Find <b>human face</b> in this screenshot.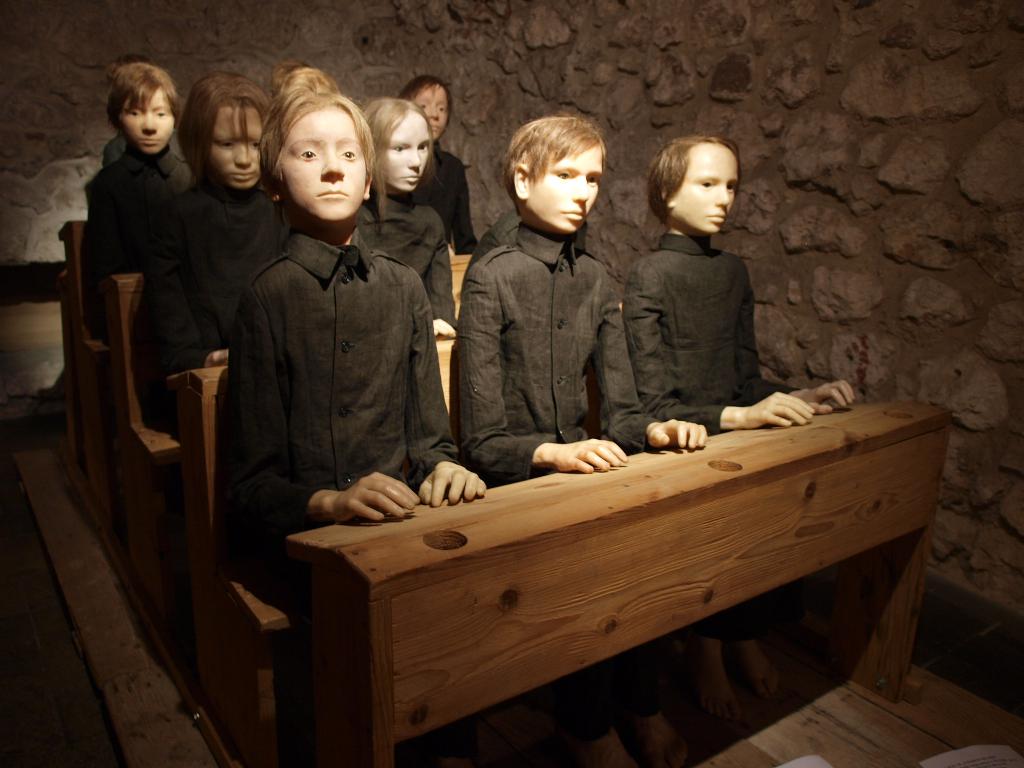
The bounding box for <b>human face</b> is {"left": 666, "top": 145, "right": 739, "bottom": 234}.
